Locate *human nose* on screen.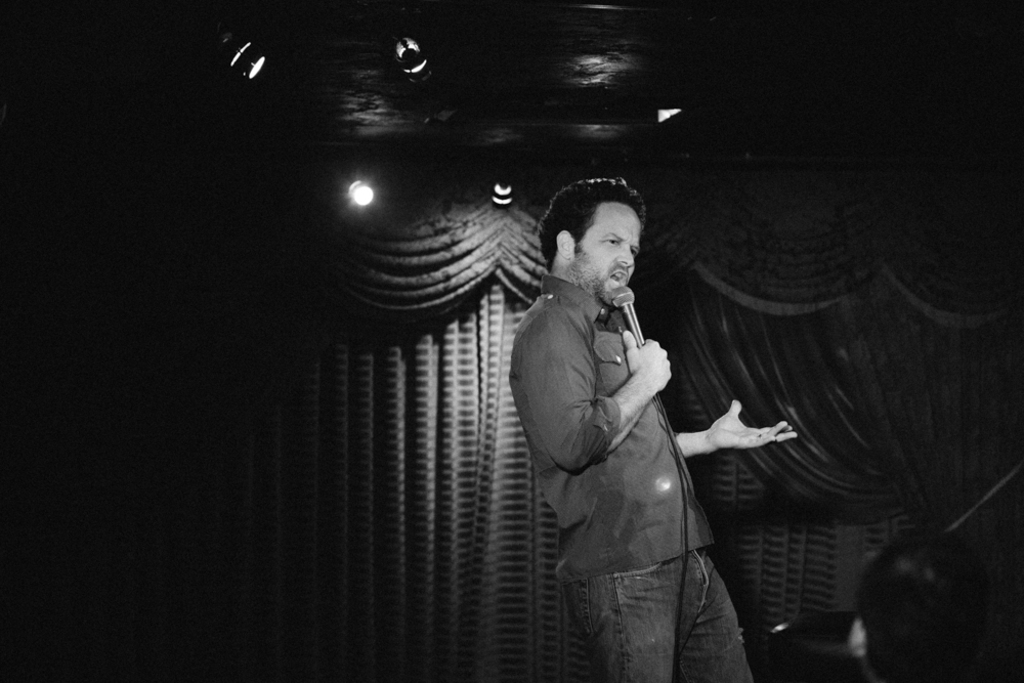
On screen at {"left": 612, "top": 243, "right": 633, "bottom": 267}.
